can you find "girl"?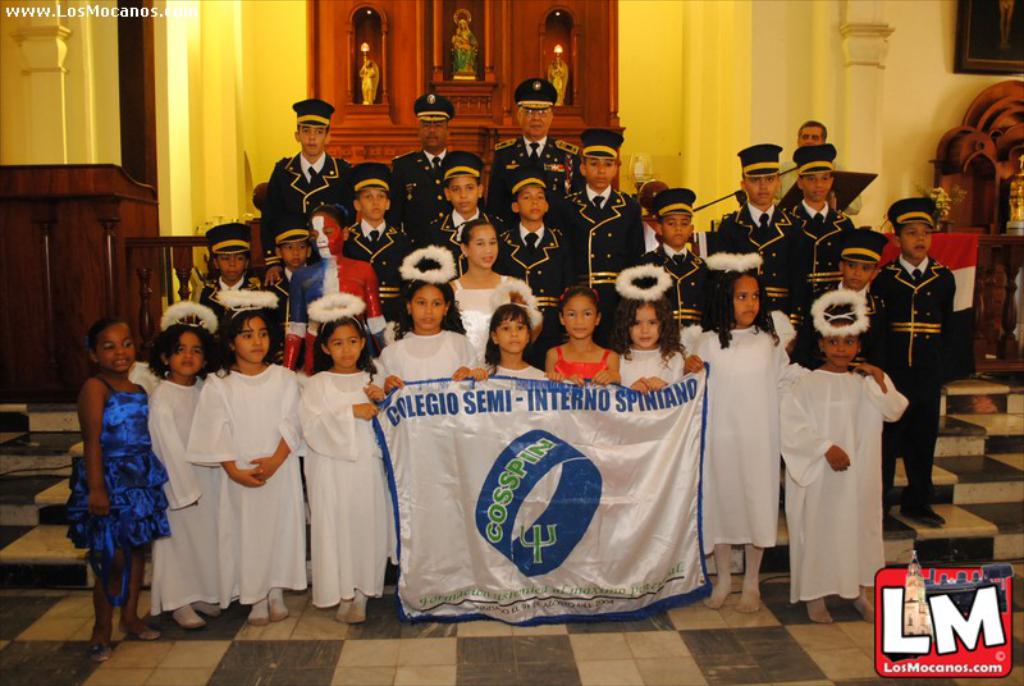
Yes, bounding box: 438 219 536 372.
